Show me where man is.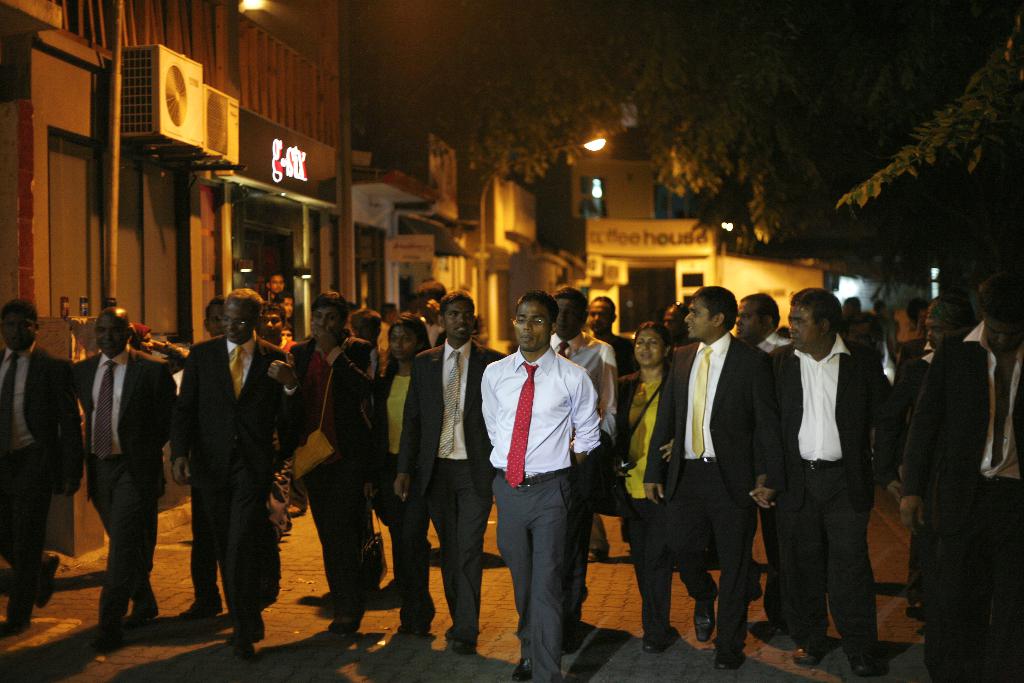
man is at left=906, top=281, right=1023, bottom=682.
